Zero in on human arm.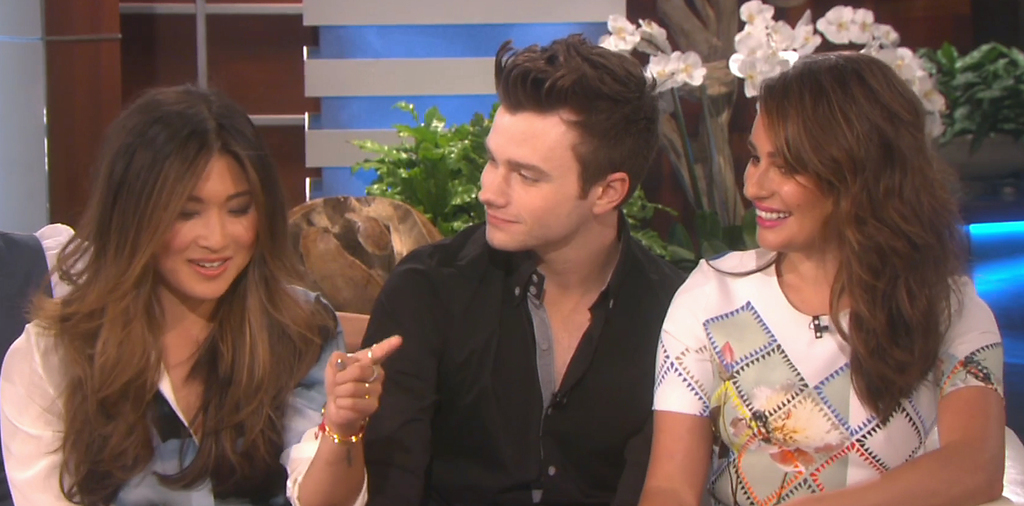
Zeroed in: {"x1": 359, "y1": 262, "x2": 442, "y2": 505}.
